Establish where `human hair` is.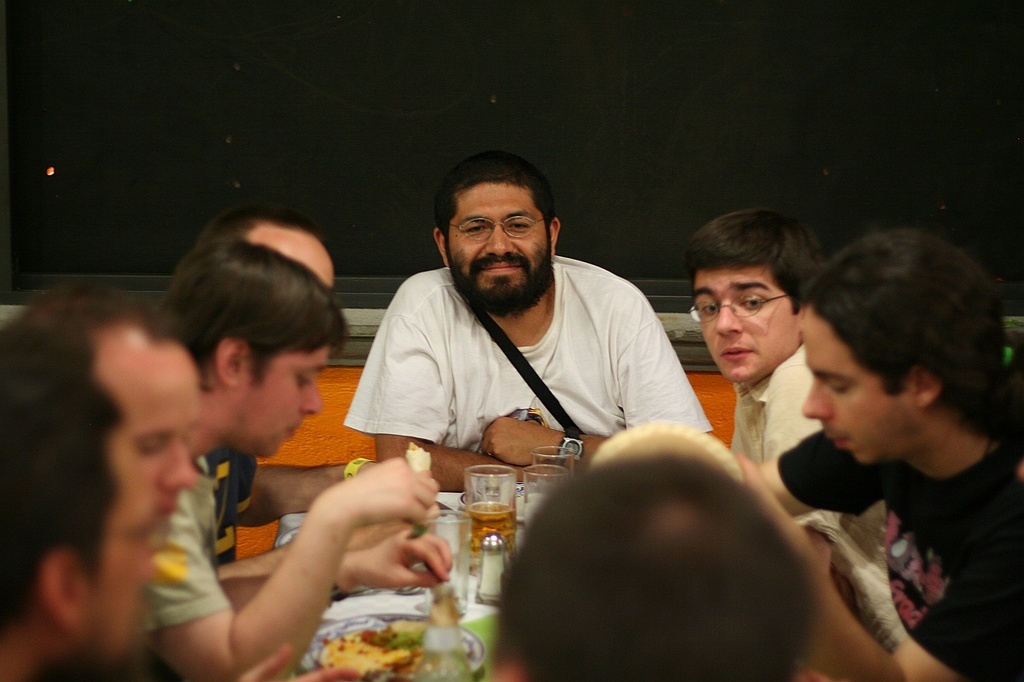
Established at (x1=679, y1=202, x2=819, y2=319).
